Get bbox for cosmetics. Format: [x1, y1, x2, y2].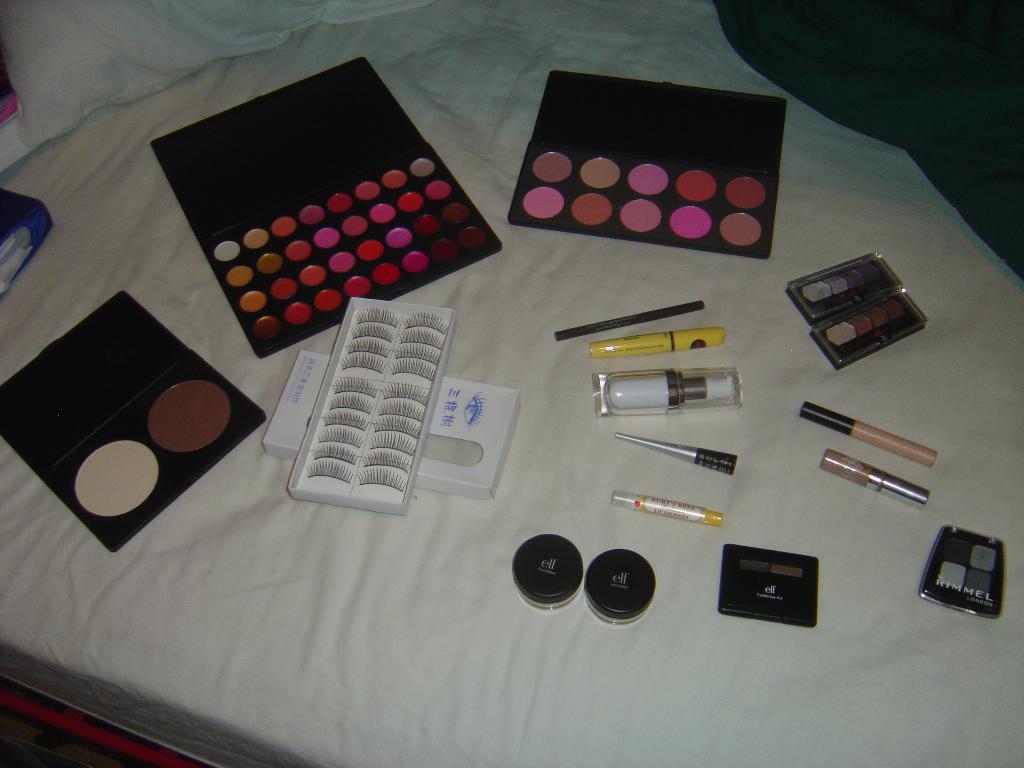
[75, 440, 158, 517].
